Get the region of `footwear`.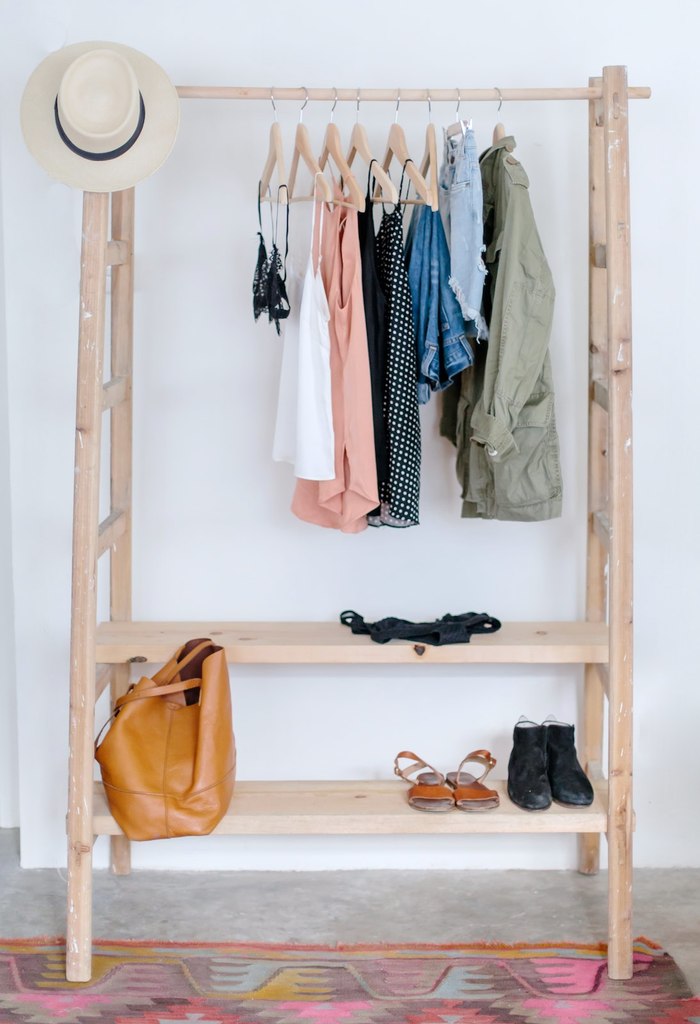
x1=449, y1=743, x2=494, y2=813.
